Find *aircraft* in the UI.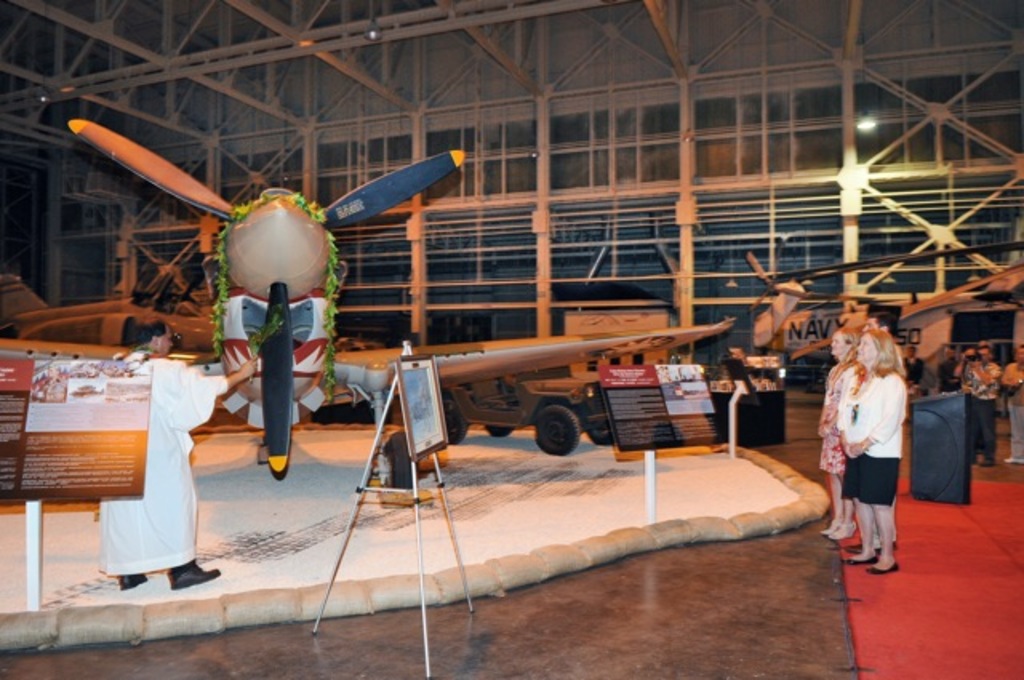
UI element at (752, 248, 1022, 371).
